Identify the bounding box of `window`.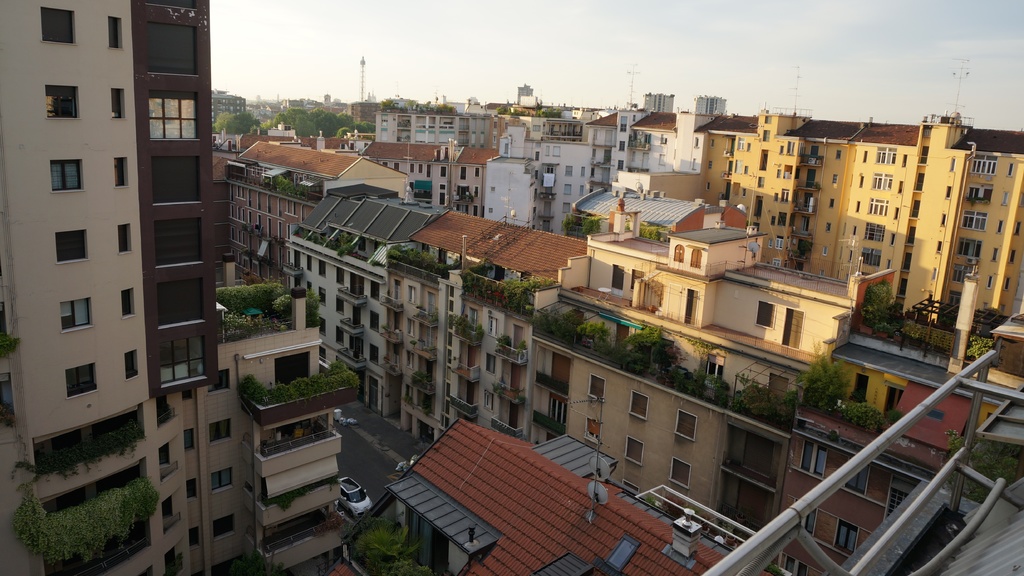
864 224 886 242.
